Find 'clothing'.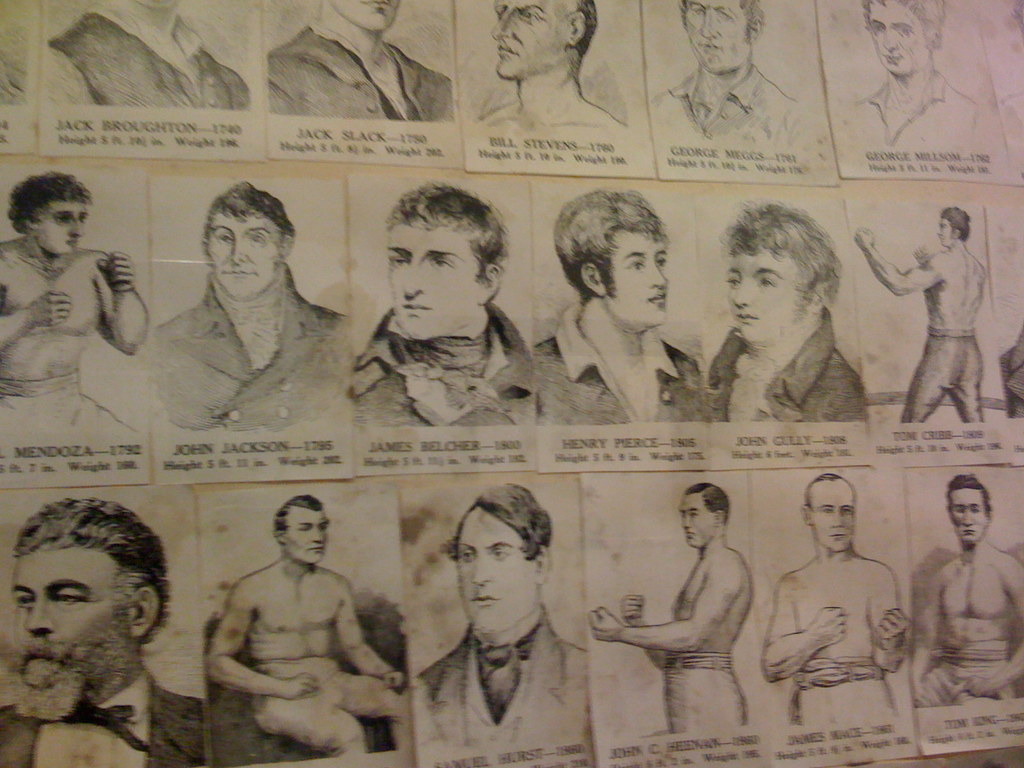
pyautogui.locateOnScreen(0, 671, 200, 767).
